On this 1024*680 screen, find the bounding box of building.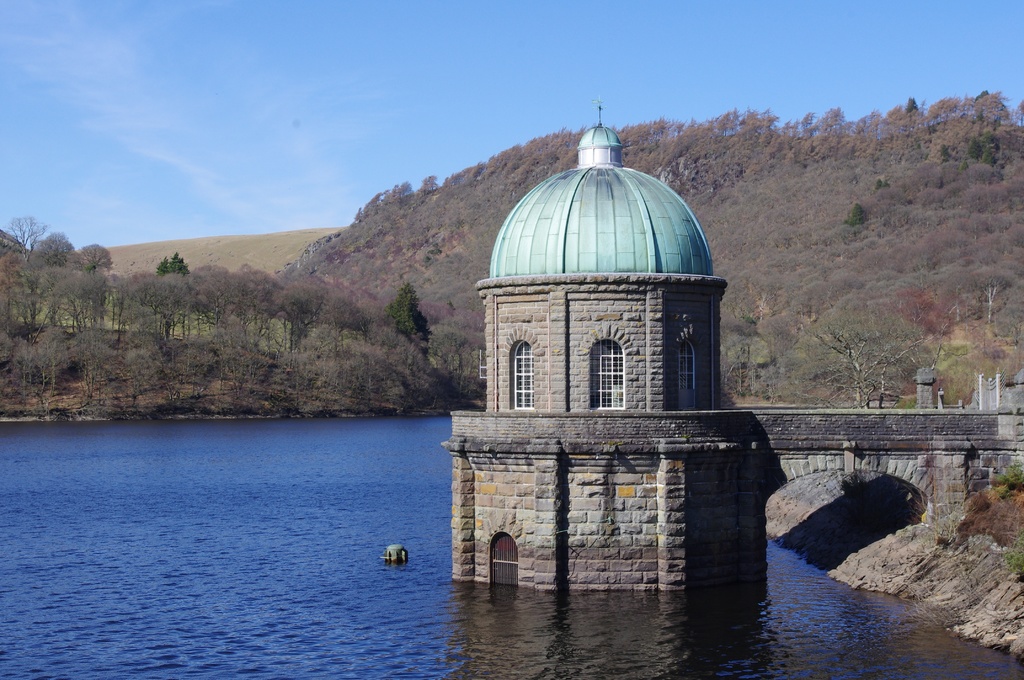
Bounding box: {"x1": 475, "y1": 97, "x2": 726, "y2": 413}.
